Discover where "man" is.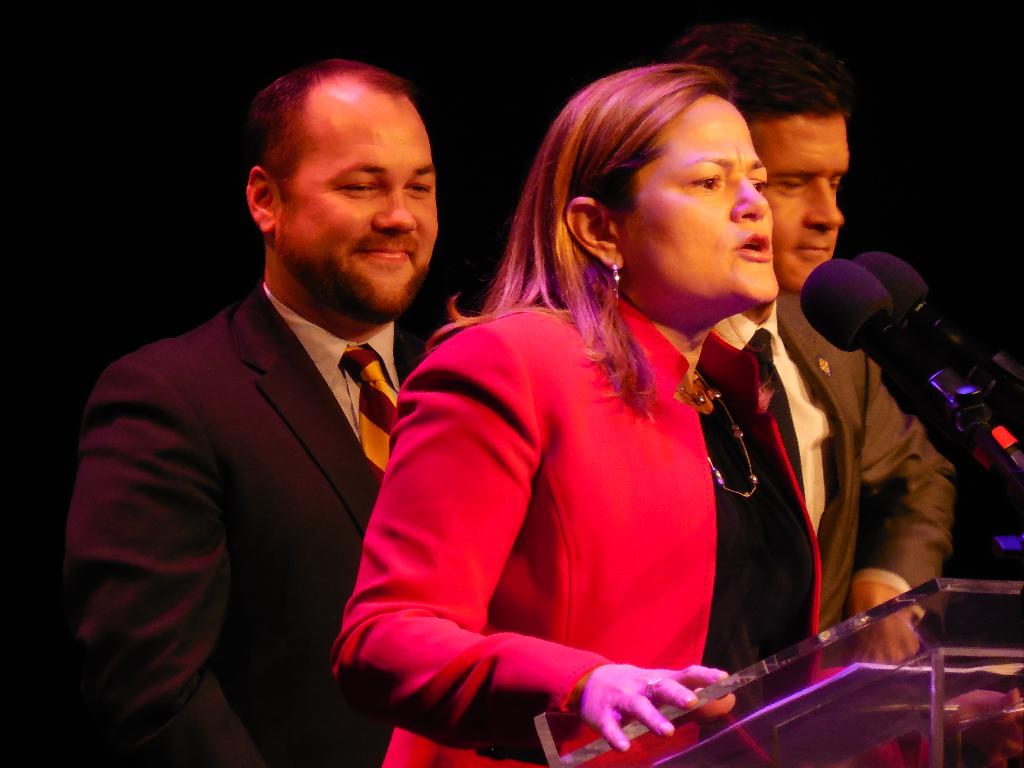
Discovered at {"left": 665, "top": 25, "right": 963, "bottom": 669}.
